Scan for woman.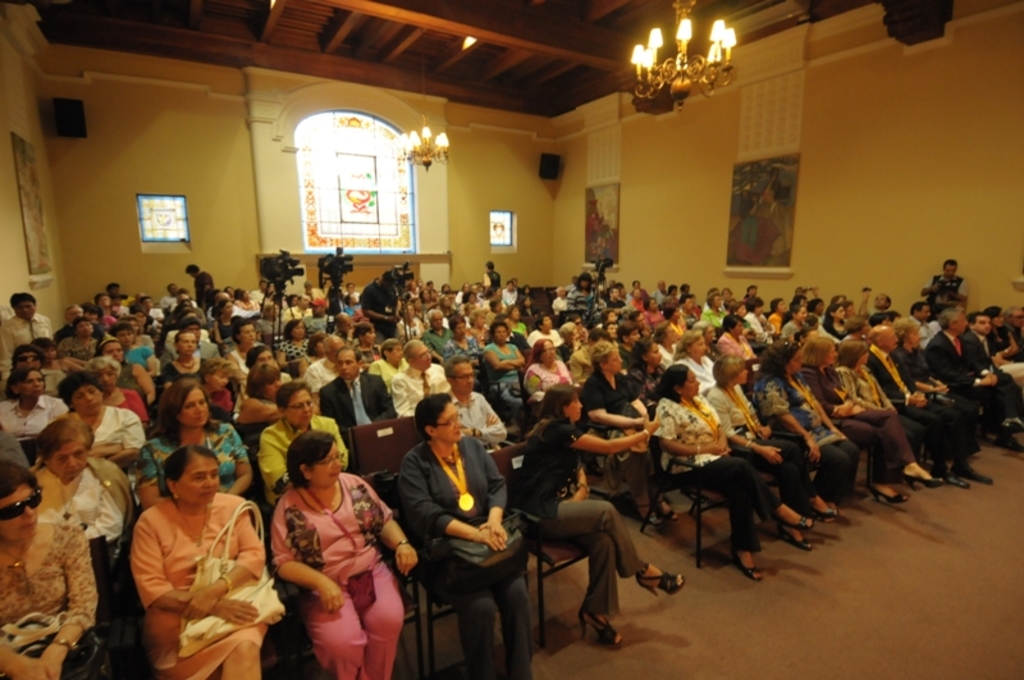
Scan result: 271/429/416/679.
